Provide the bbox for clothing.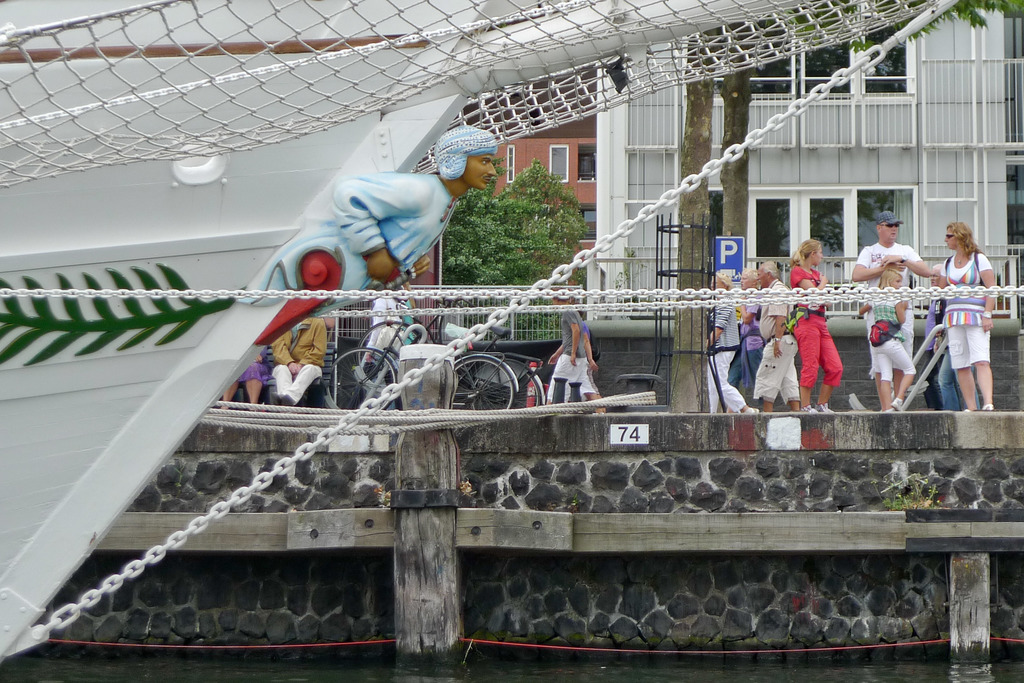
detection(934, 245, 999, 405).
